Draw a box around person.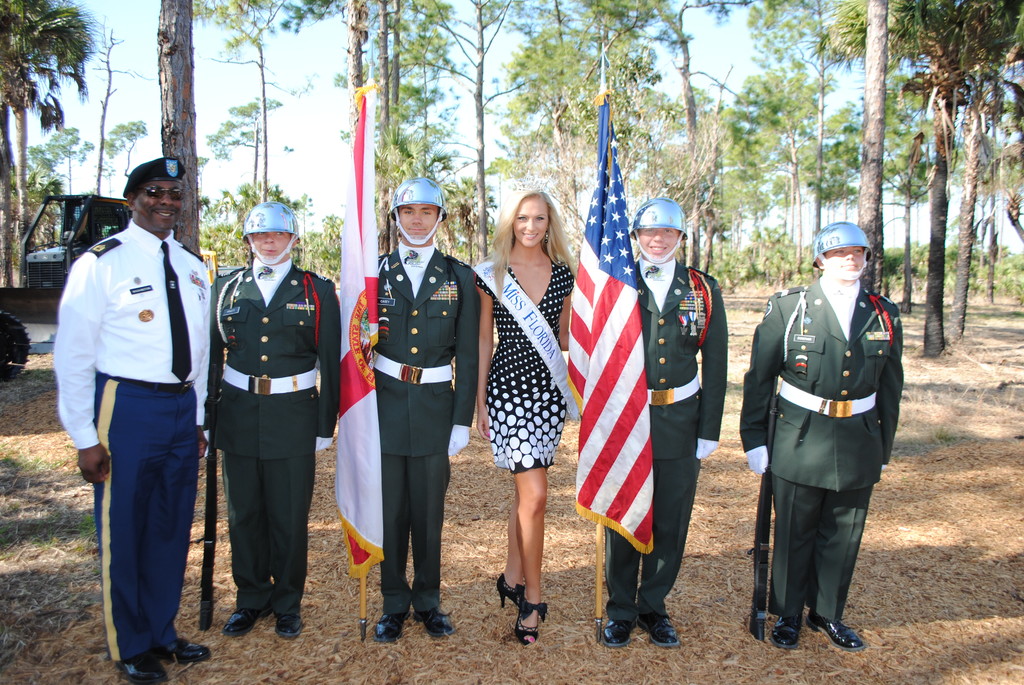
211,195,344,641.
